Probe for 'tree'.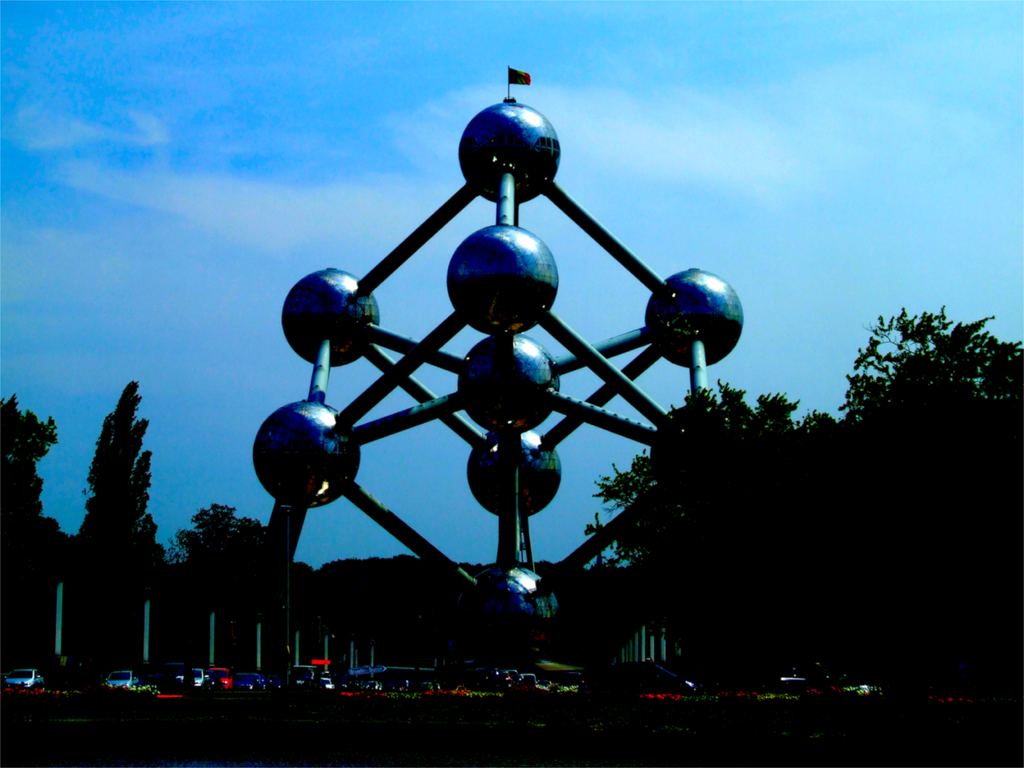
Probe result: (0,397,67,676).
